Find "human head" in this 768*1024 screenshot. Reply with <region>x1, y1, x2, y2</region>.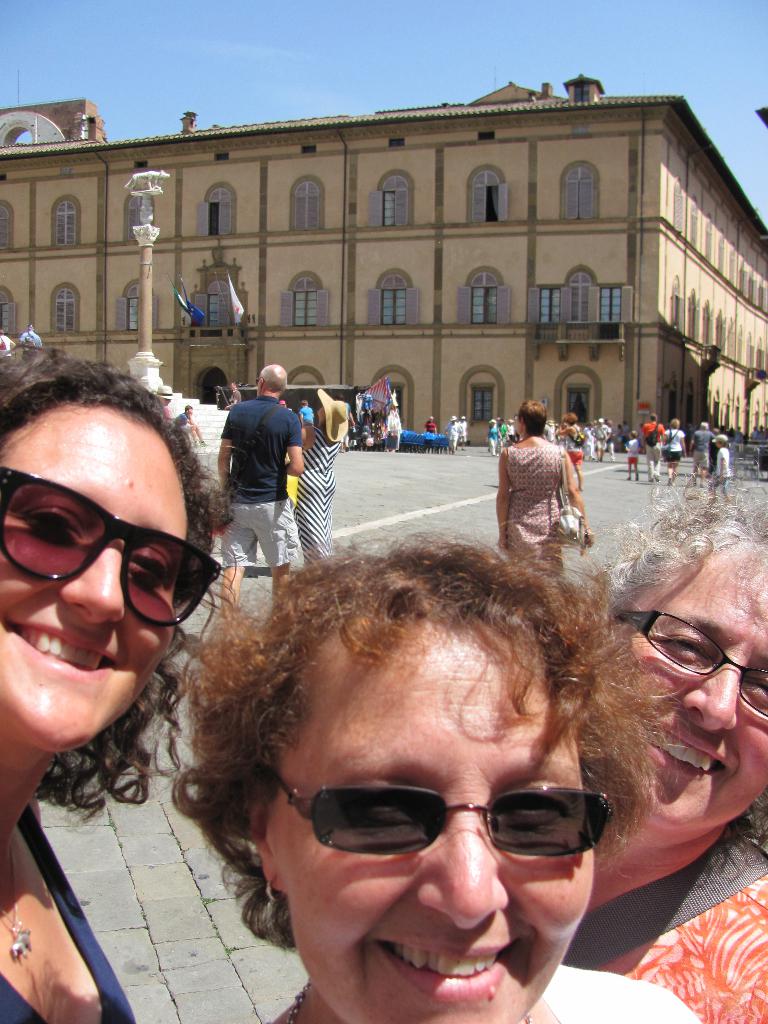
<region>629, 564, 753, 851</region>.
